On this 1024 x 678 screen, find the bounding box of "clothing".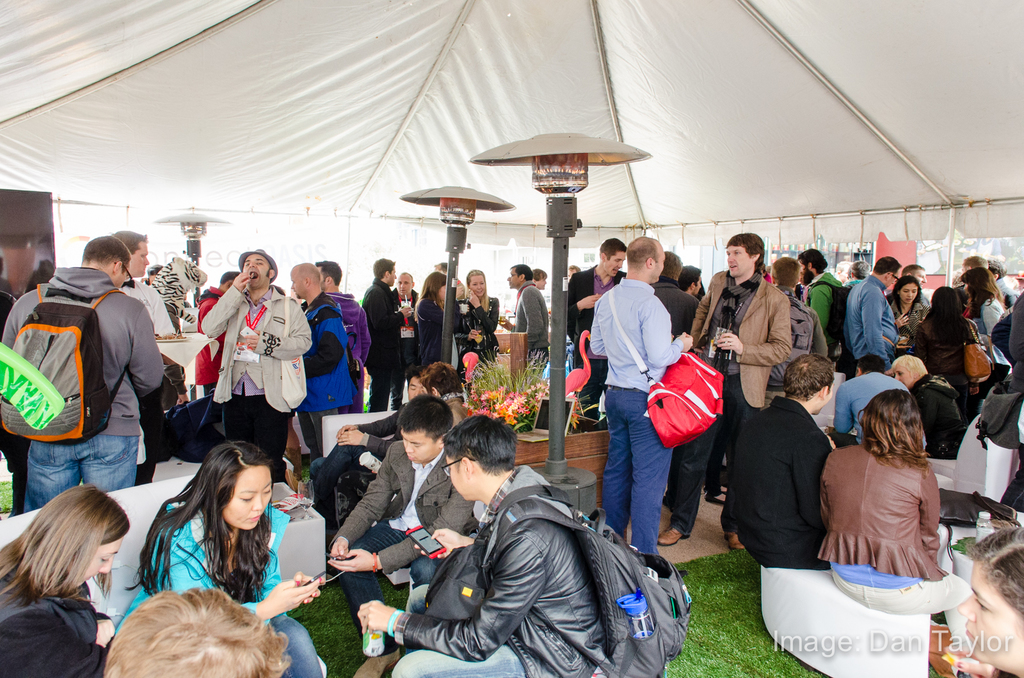
Bounding box: l=722, t=409, r=811, b=564.
